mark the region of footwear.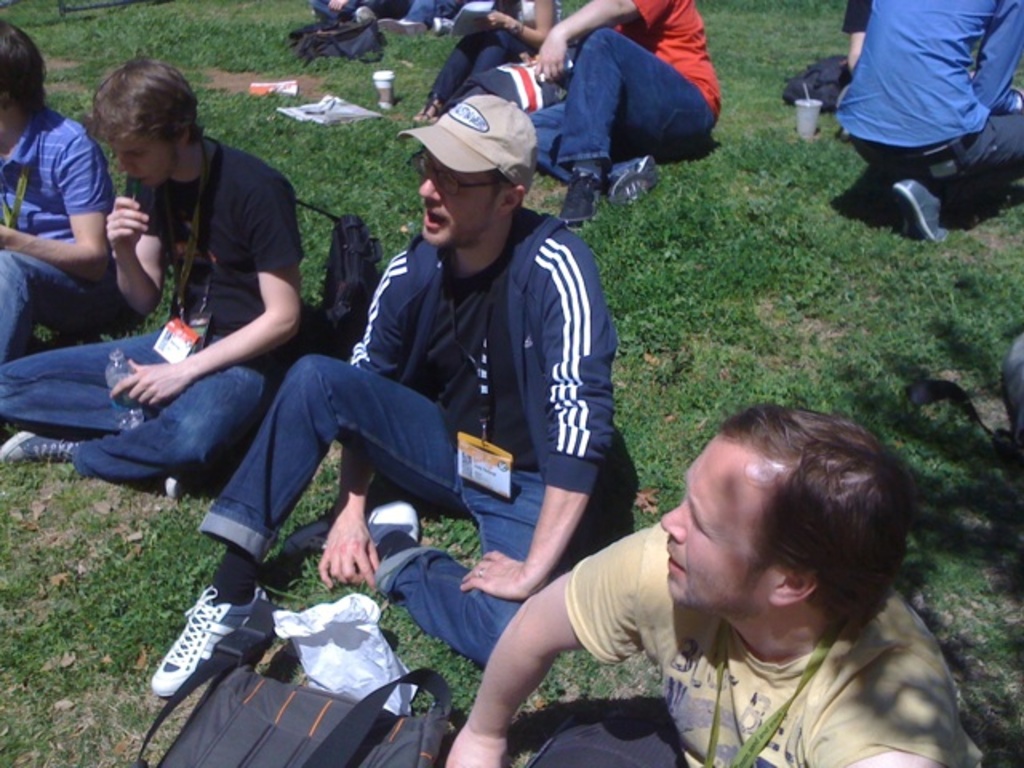
Region: (0,430,98,464).
